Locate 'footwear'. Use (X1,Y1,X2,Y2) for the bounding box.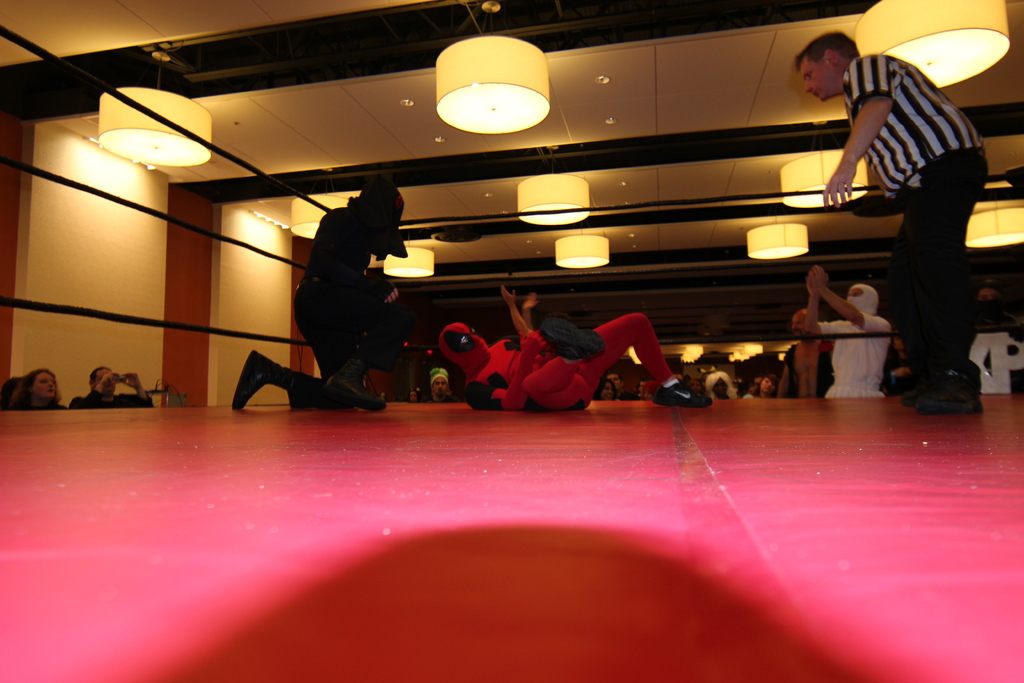
(543,317,607,358).
